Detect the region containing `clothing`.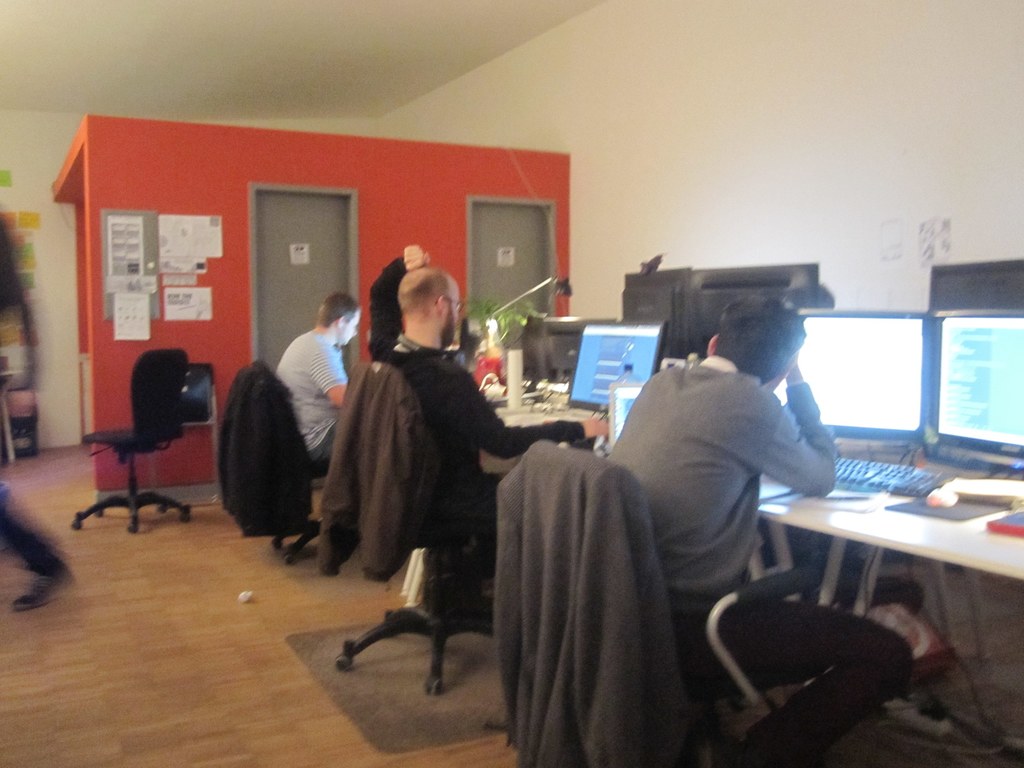
x1=602, y1=360, x2=836, y2=598.
